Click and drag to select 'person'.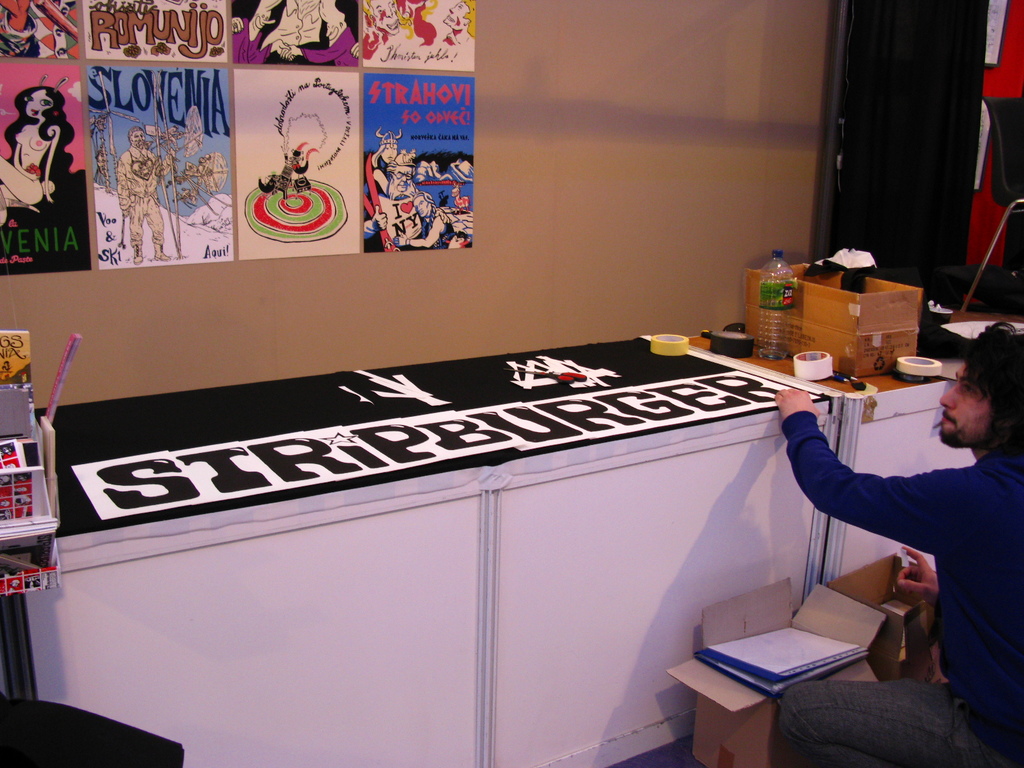
Selection: 796 326 1012 708.
